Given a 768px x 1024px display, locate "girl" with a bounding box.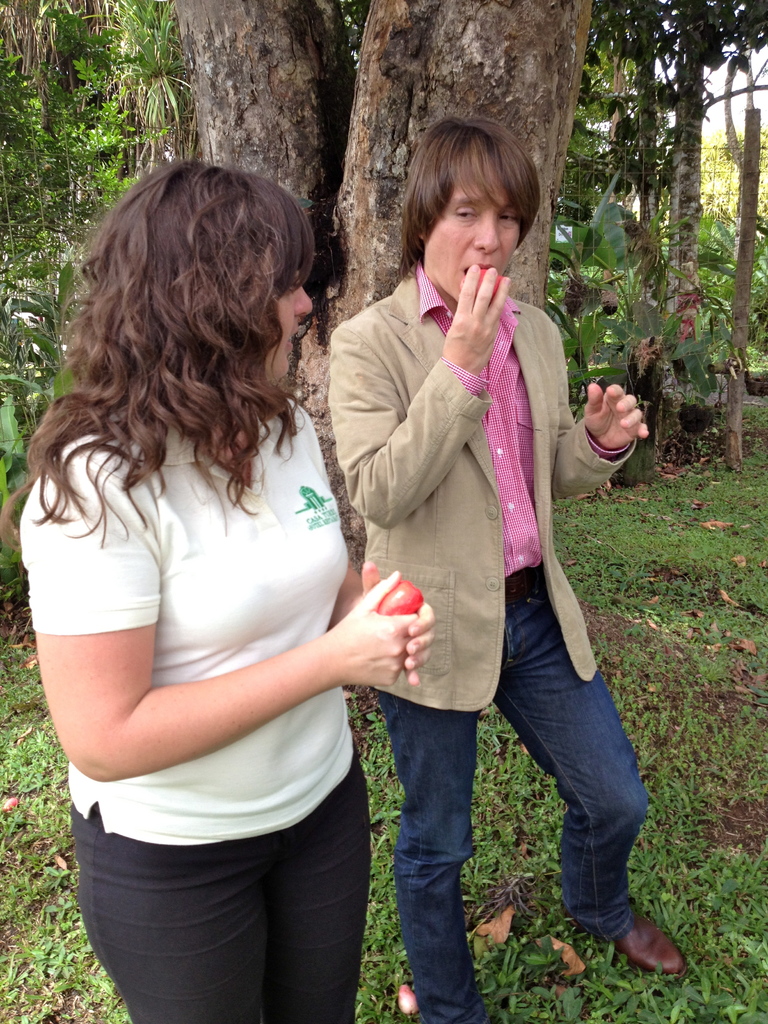
Located: [4,161,433,1023].
